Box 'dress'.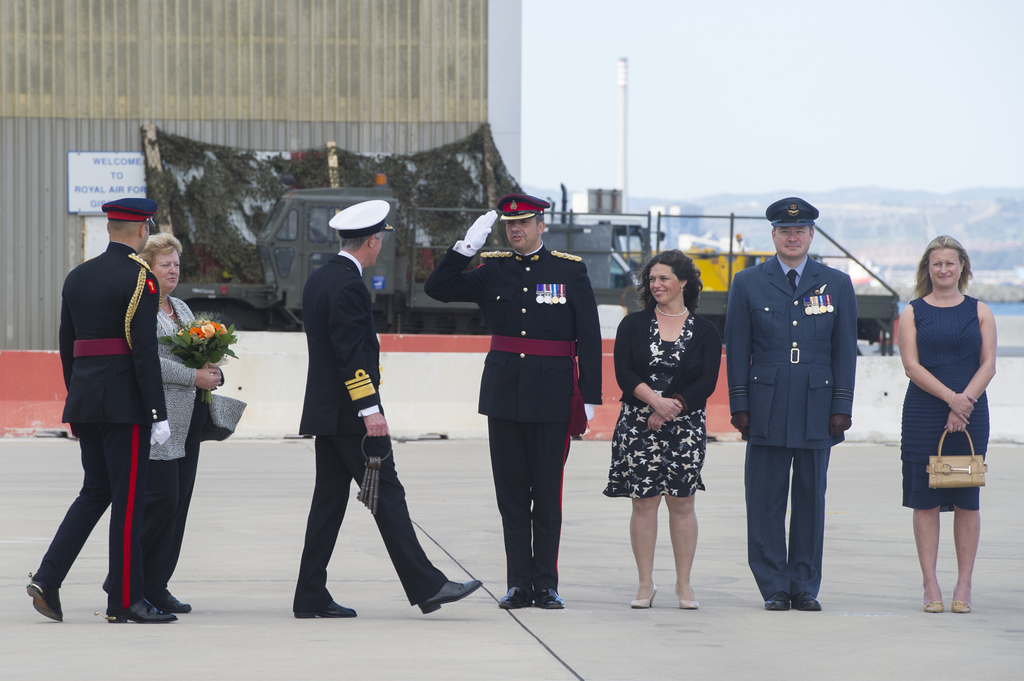
crop(901, 291, 989, 508).
